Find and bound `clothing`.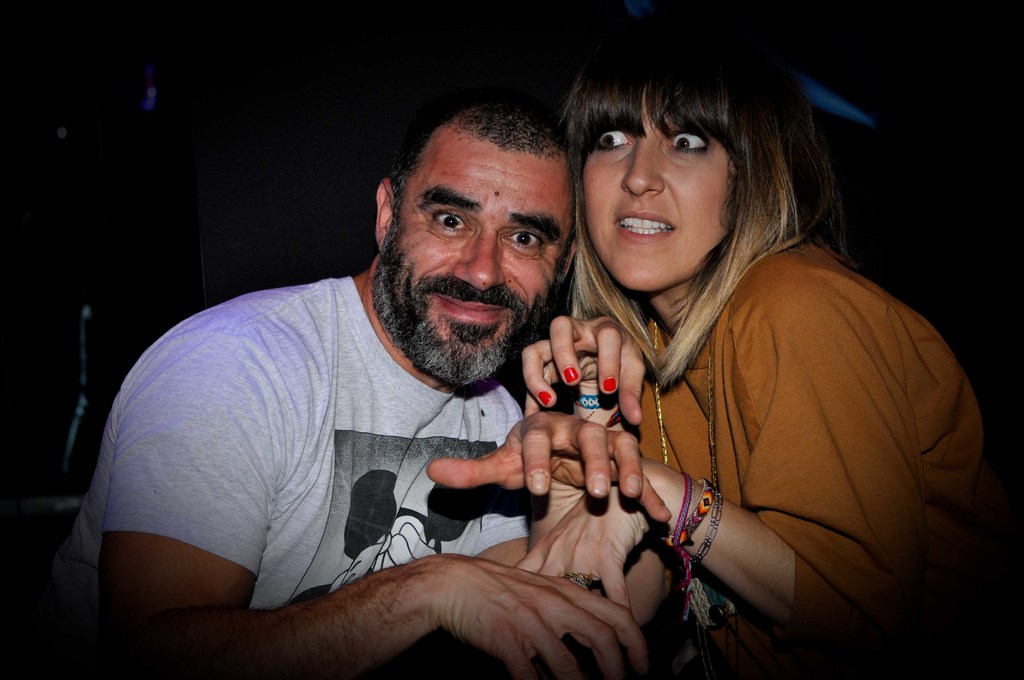
Bound: 570,174,968,649.
